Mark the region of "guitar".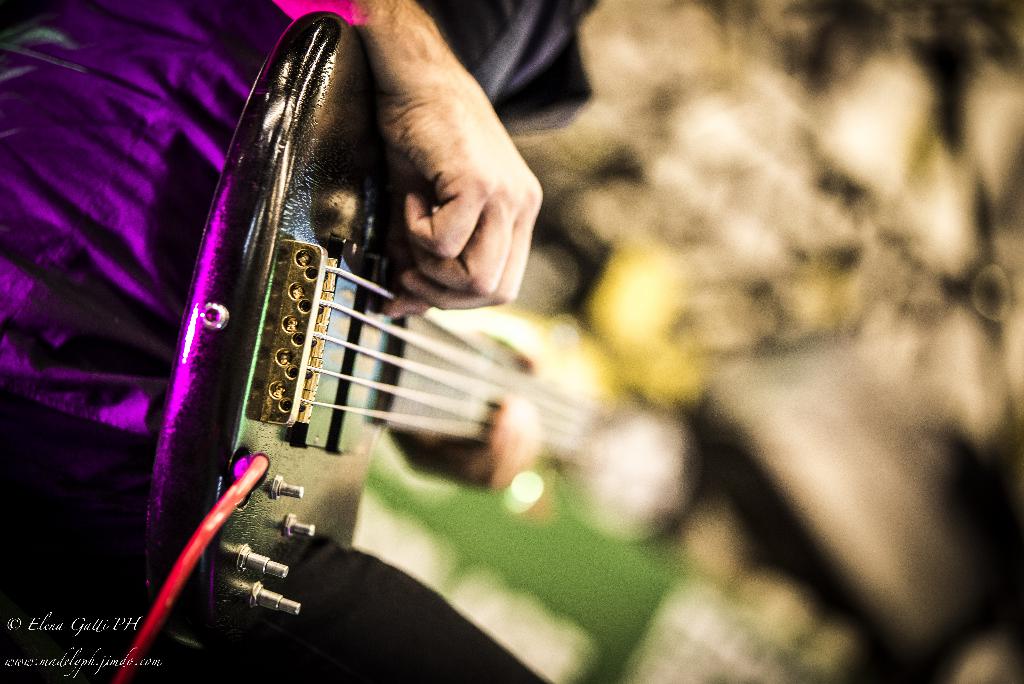
Region: bbox=(102, 83, 710, 589).
